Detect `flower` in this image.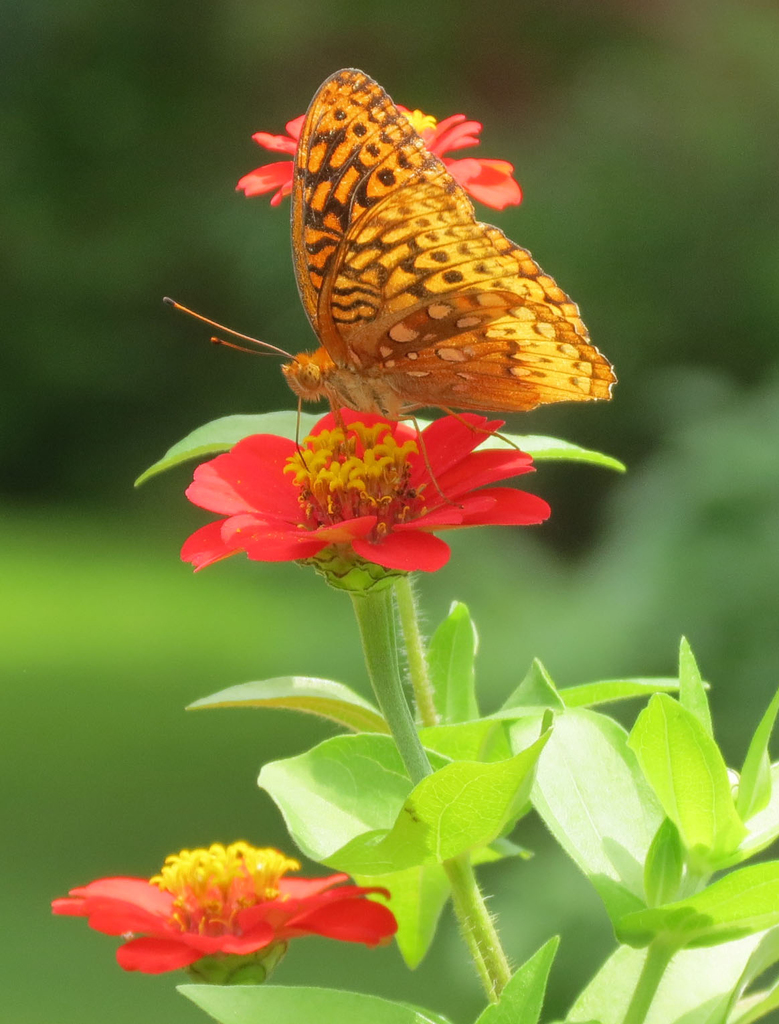
Detection: rect(230, 157, 547, 211).
